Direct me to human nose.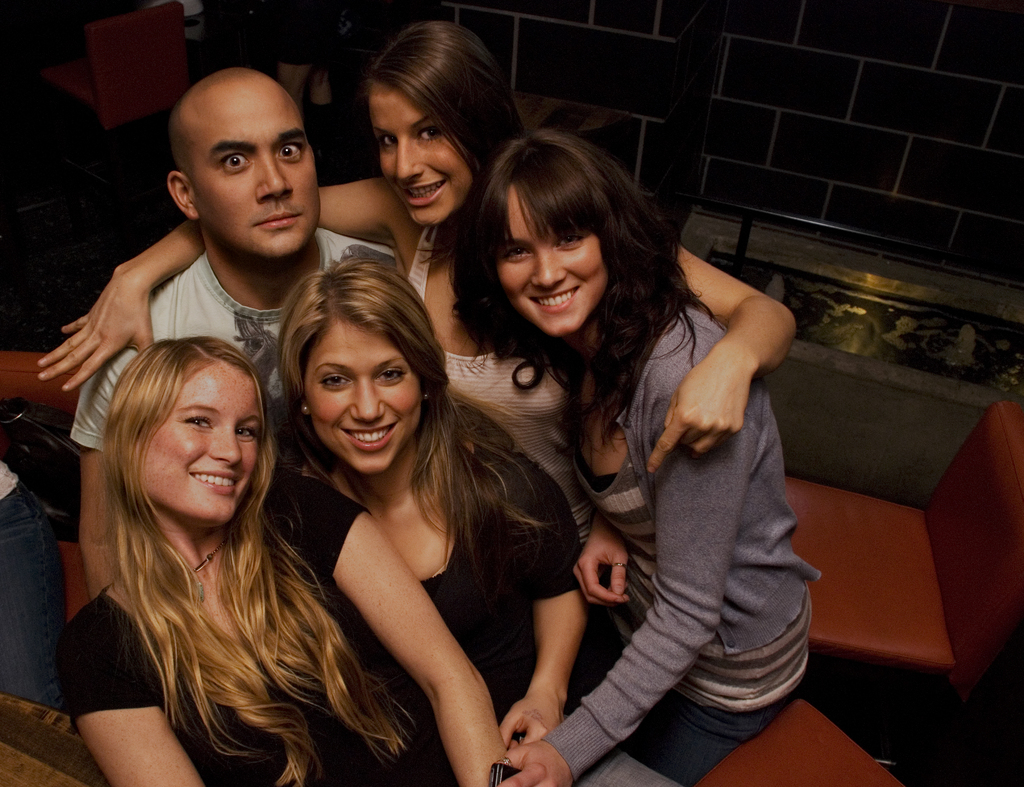
Direction: (x1=397, y1=134, x2=424, y2=181).
